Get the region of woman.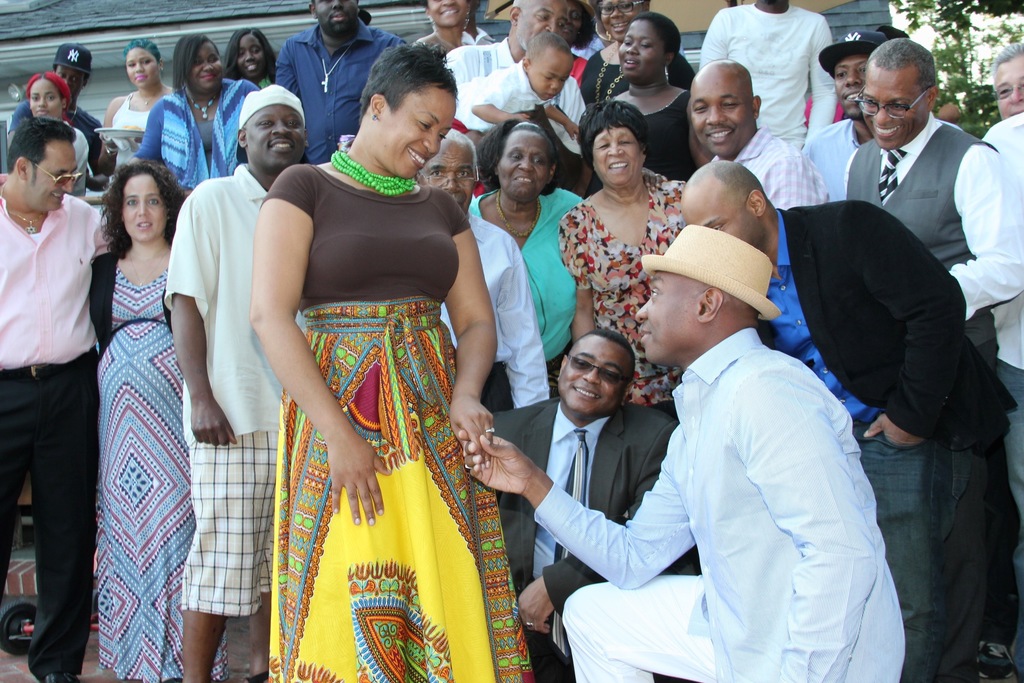
545 0 596 93.
